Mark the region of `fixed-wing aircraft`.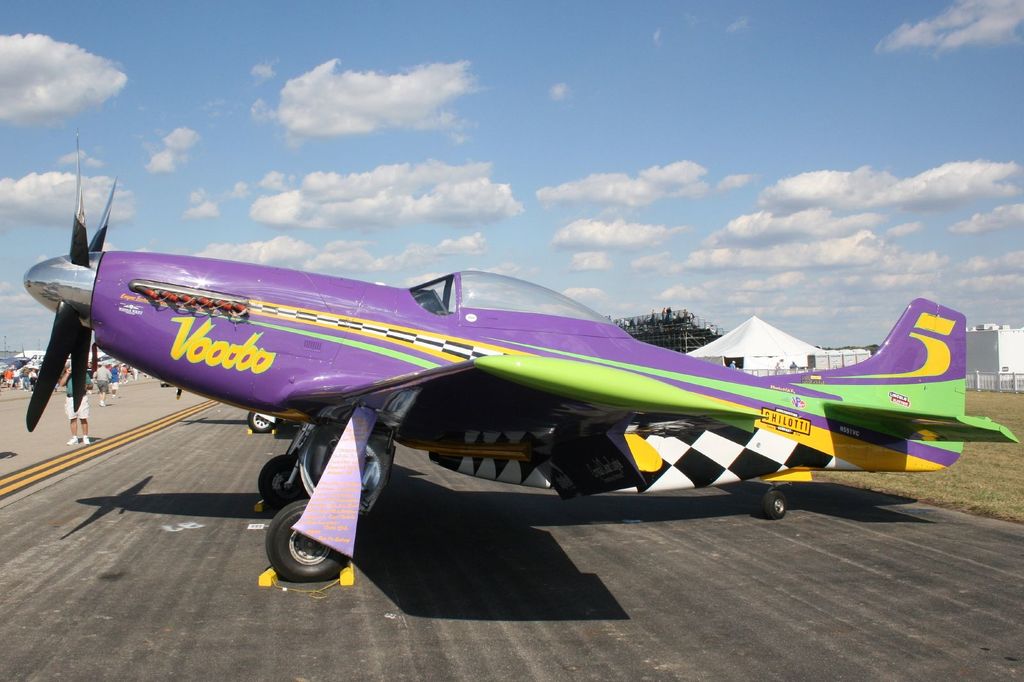
Region: (29, 131, 1017, 584).
